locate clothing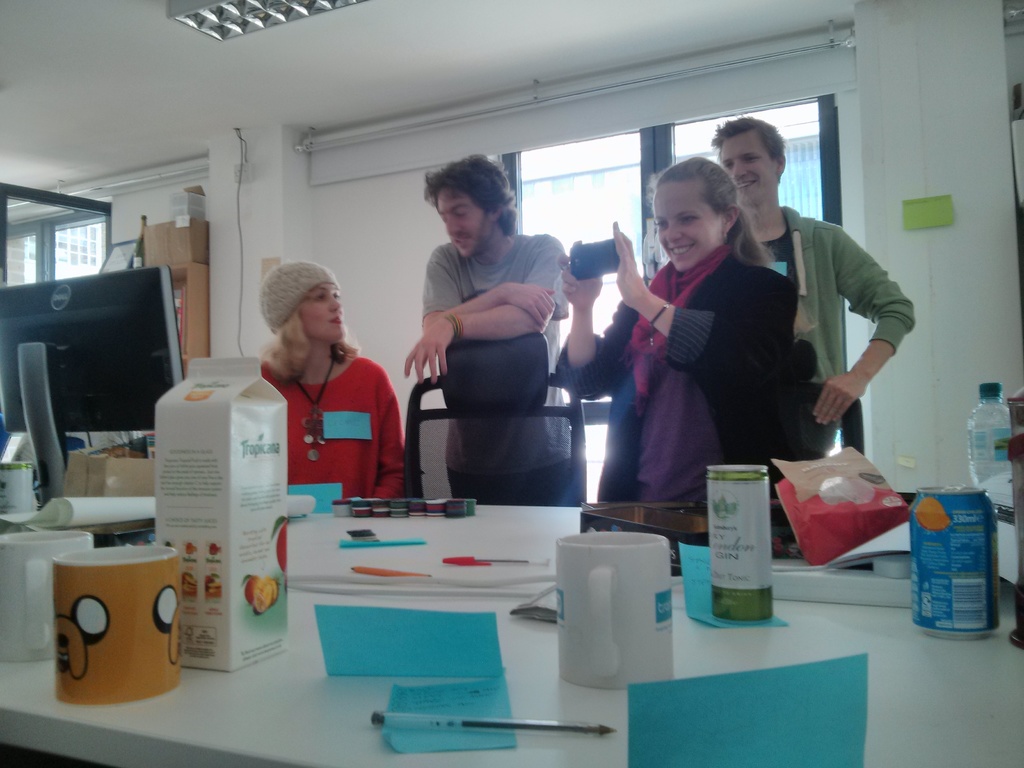
bbox=[553, 248, 802, 534]
